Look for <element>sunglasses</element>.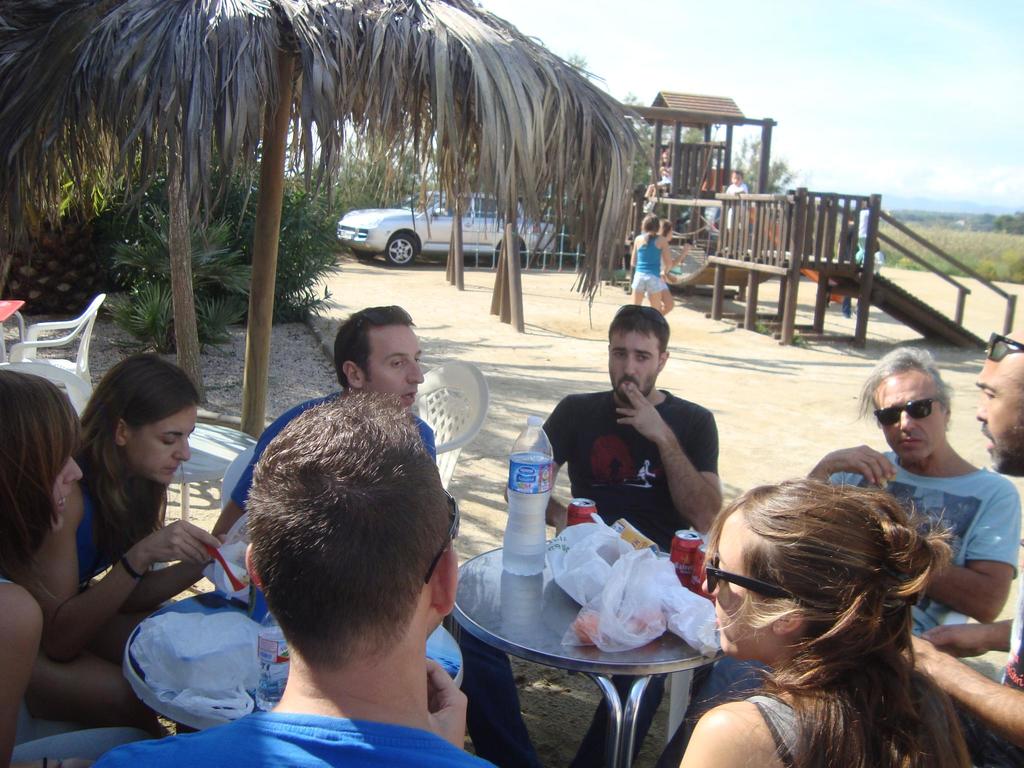
Found: [x1=989, y1=332, x2=1023, y2=358].
